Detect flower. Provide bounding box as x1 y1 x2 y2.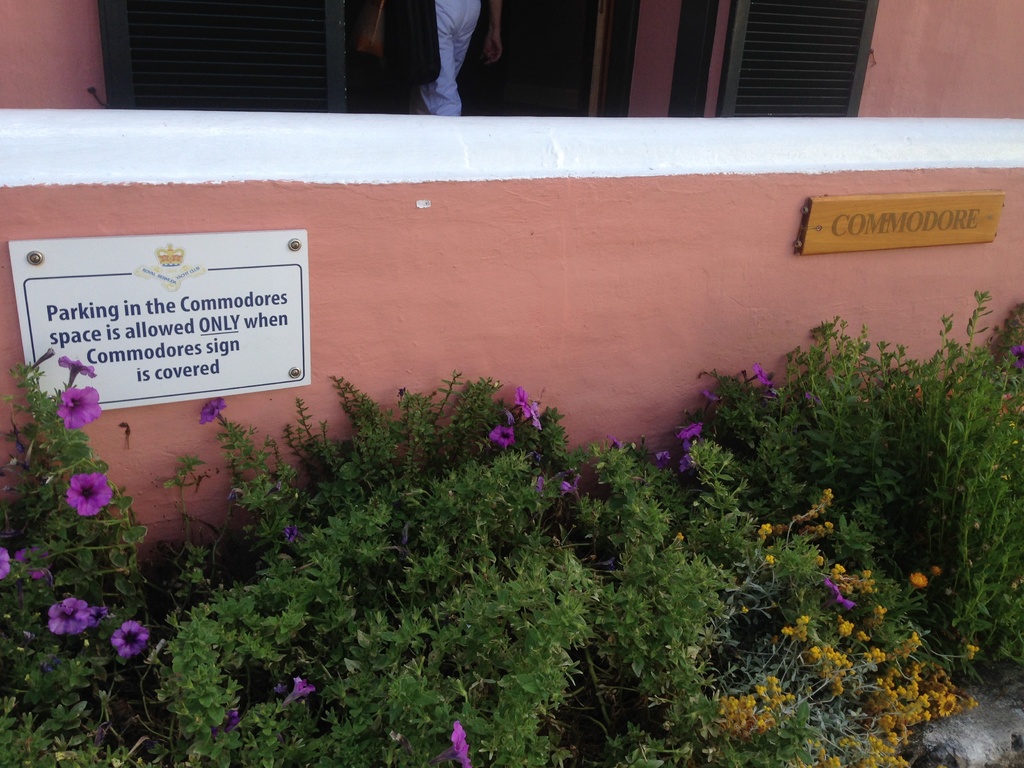
282 525 310 541.
